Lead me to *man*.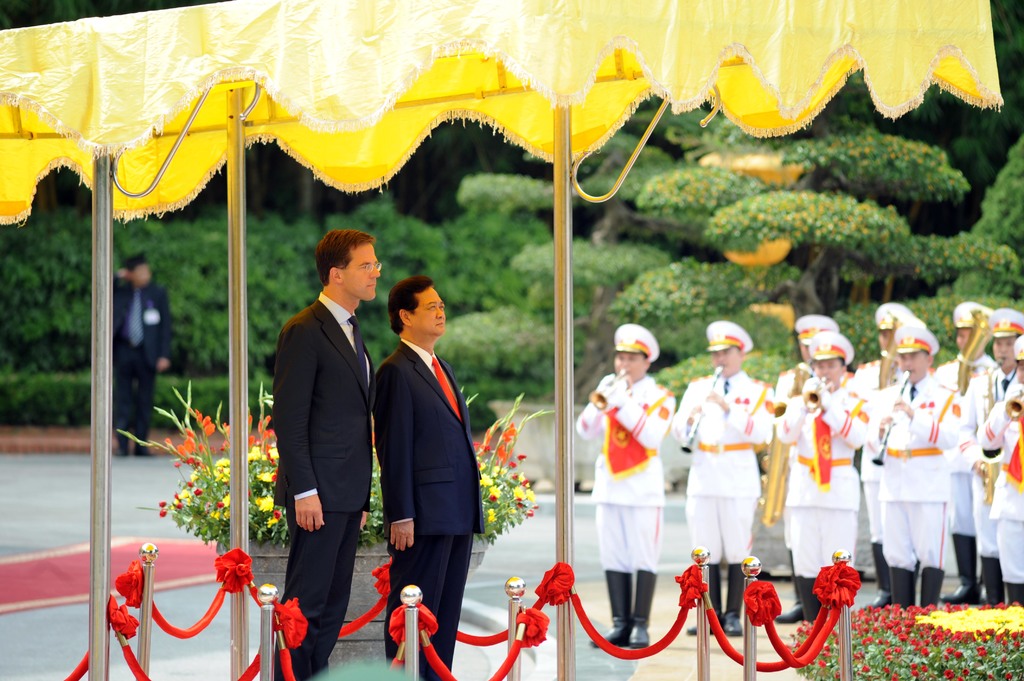
Lead to l=923, t=301, r=1002, b=611.
